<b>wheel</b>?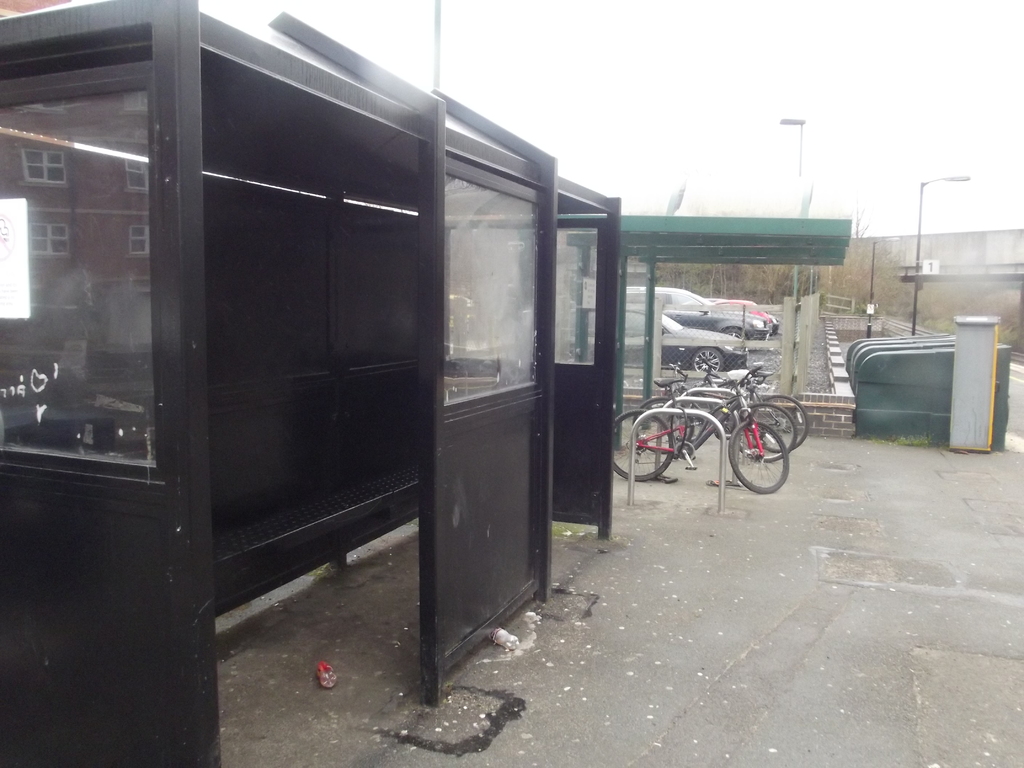
x1=721, y1=328, x2=746, y2=339
